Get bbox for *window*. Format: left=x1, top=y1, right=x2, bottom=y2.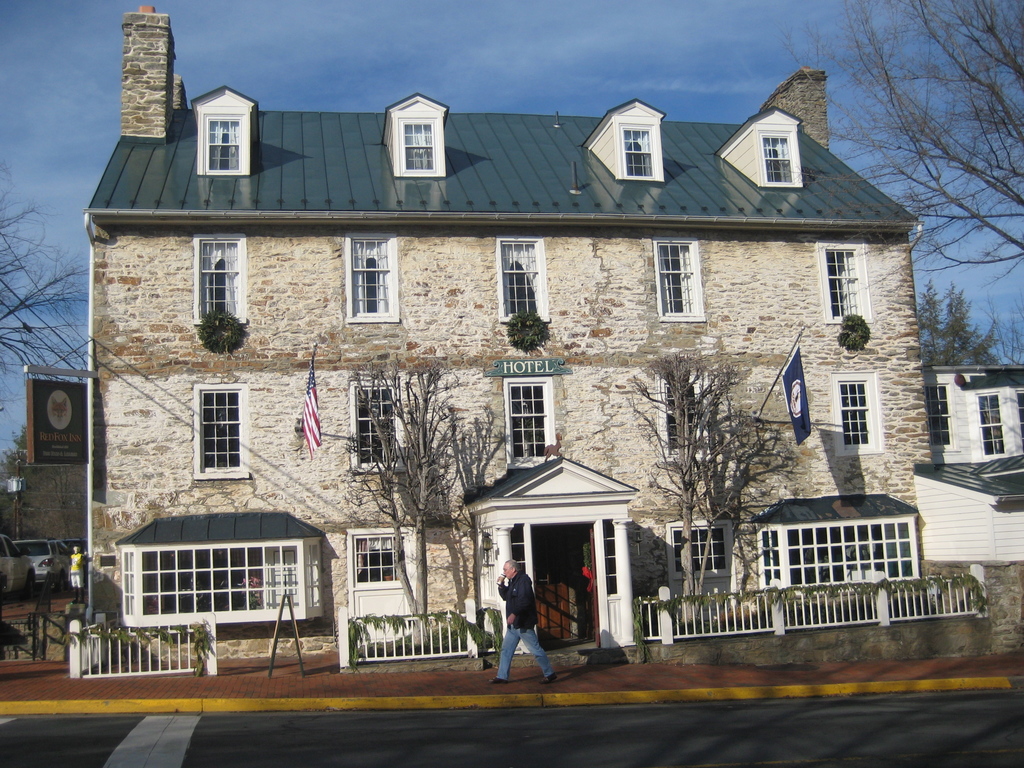
left=346, top=386, right=402, bottom=476.
